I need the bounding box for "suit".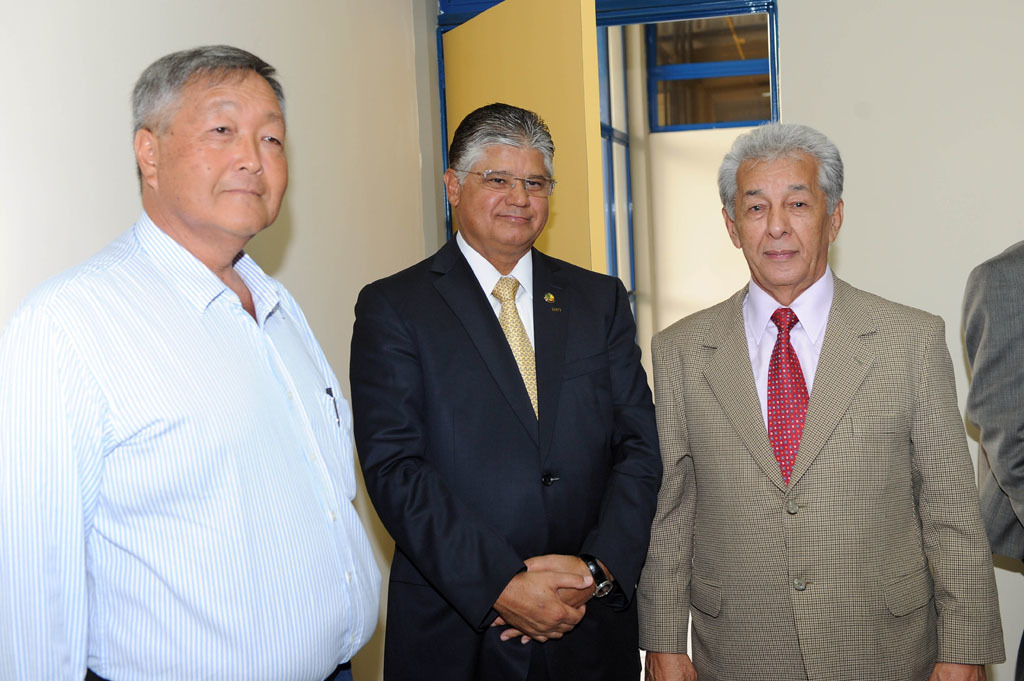
Here it is: select_region(639, 146, 987, 680).
